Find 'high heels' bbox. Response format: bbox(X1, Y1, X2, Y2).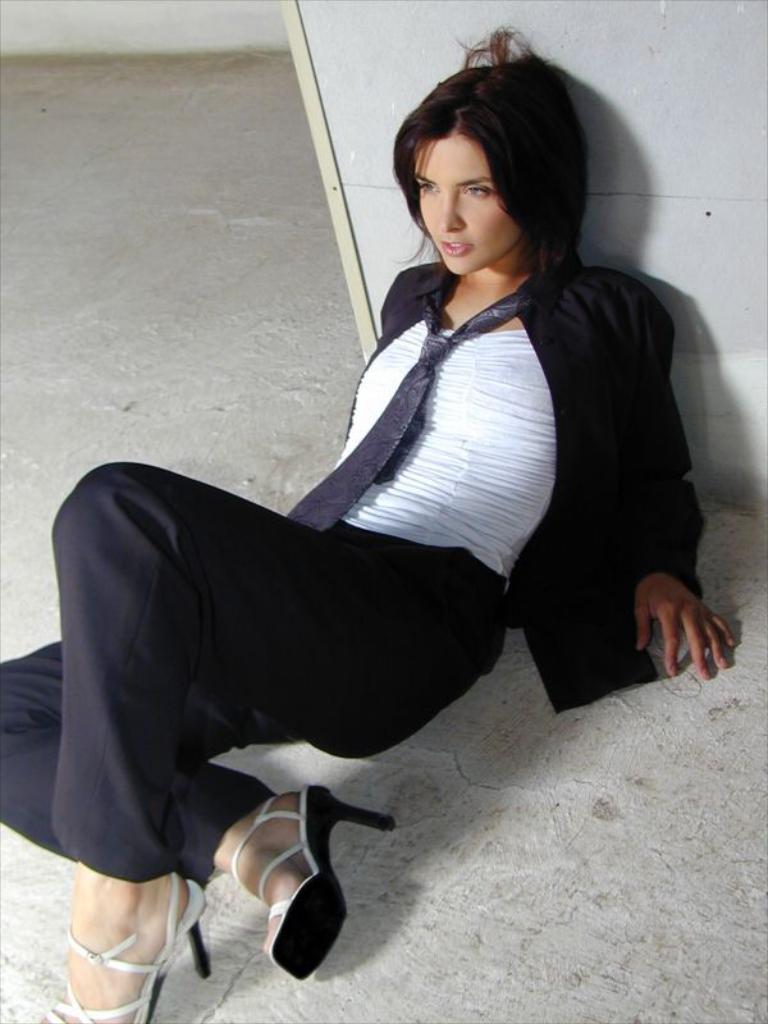
bbox(33, 869, 215, 1023).
